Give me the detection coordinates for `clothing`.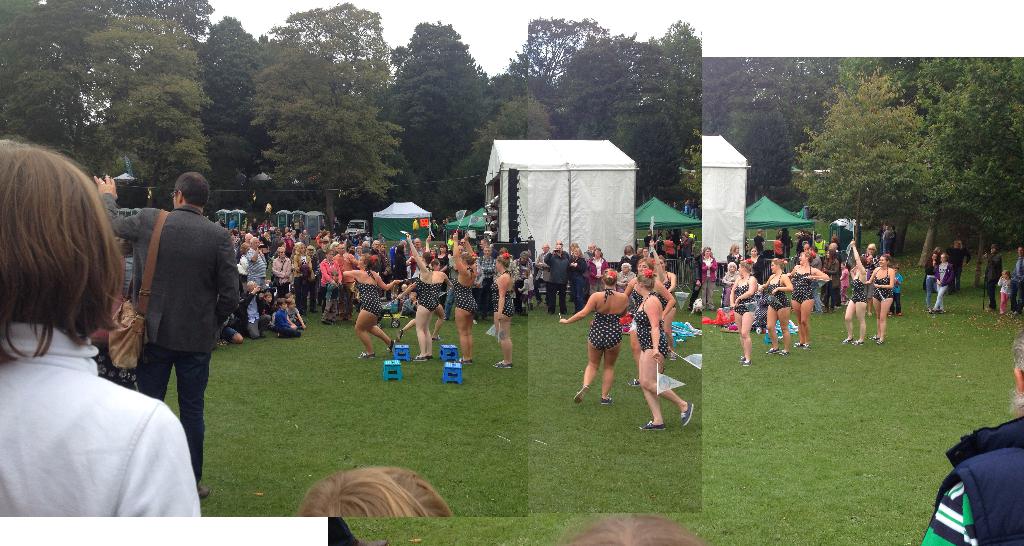
region(413, 275, 438, 314).
